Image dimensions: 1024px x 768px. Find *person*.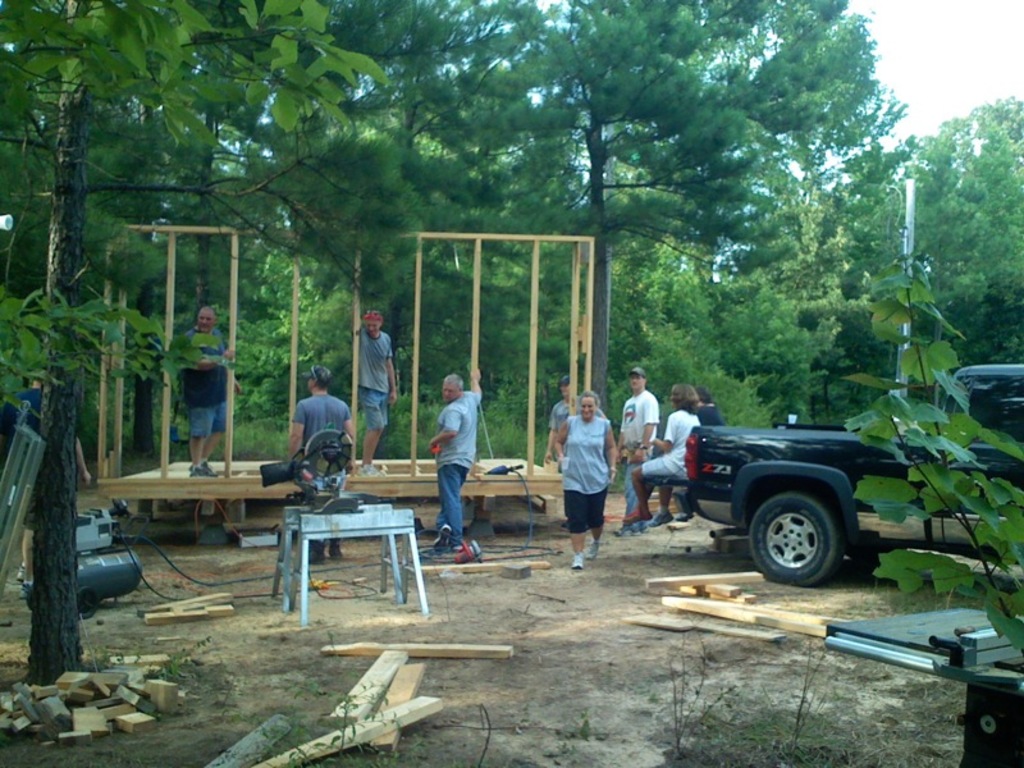
bbox=(618, 383, 704, 522).
